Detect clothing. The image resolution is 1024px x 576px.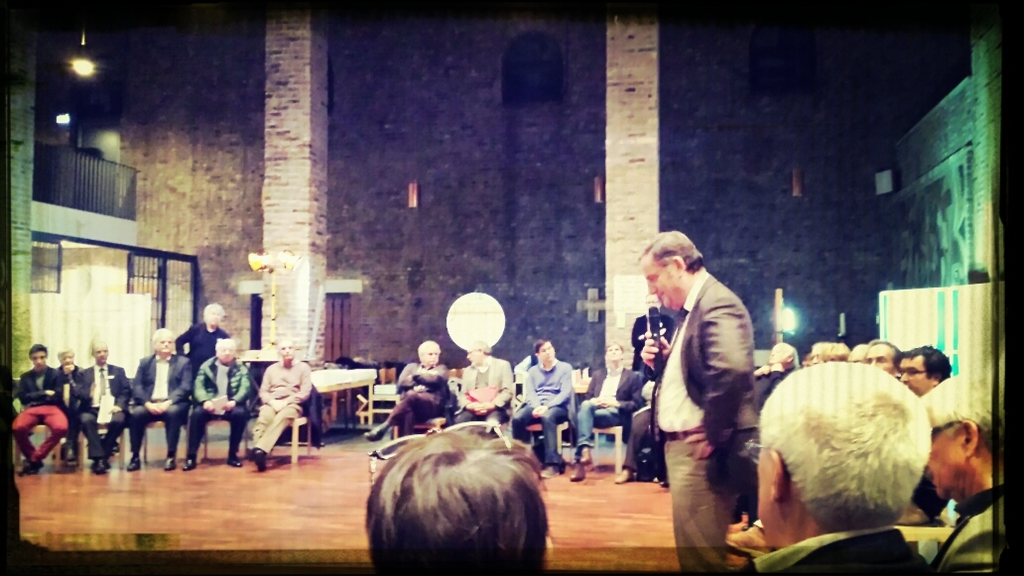
[78,360,130,457].
